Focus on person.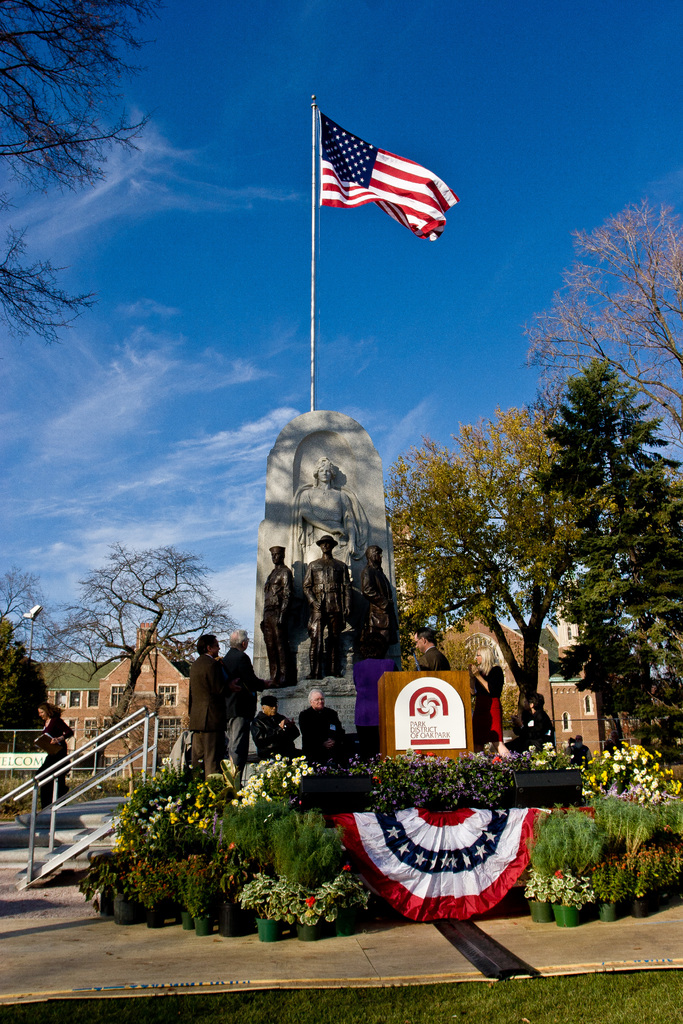
Focused at x1=563 y1=734 x2=593 y2=774.
